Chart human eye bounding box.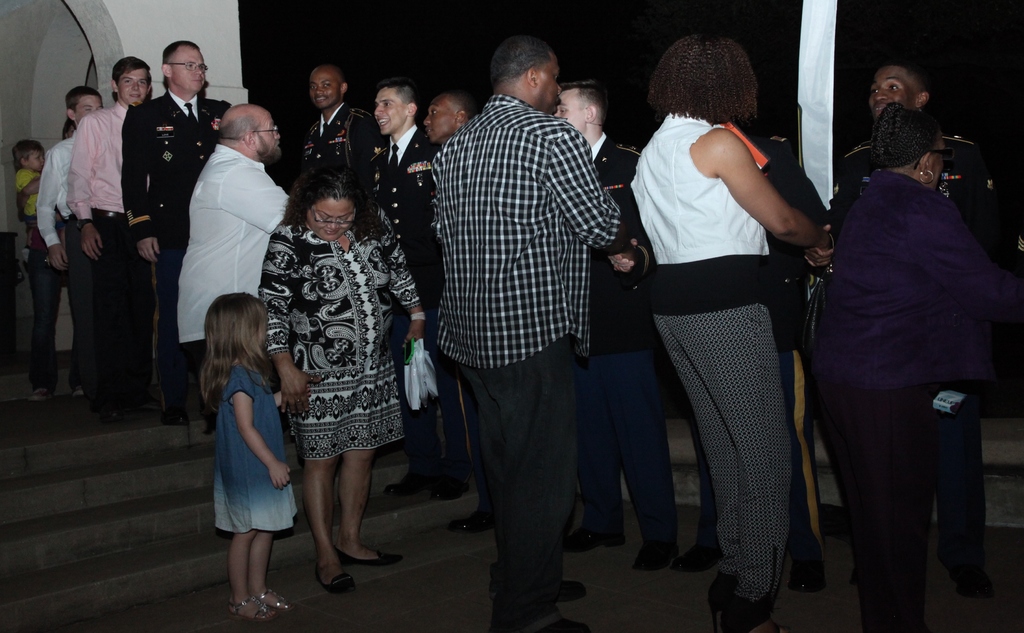
Charted: {"x1": 36, "y1": 155, "x2": 41, "y2": 160}.
